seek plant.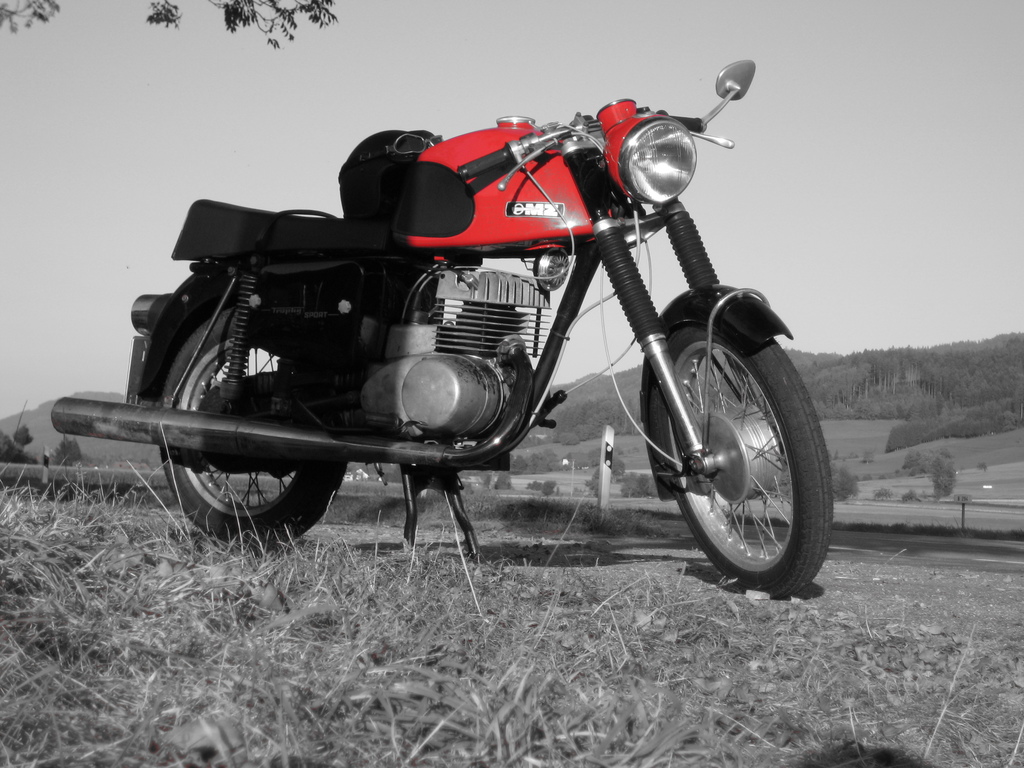
<bbox>948, 409, 1018, 435</bbox>.
